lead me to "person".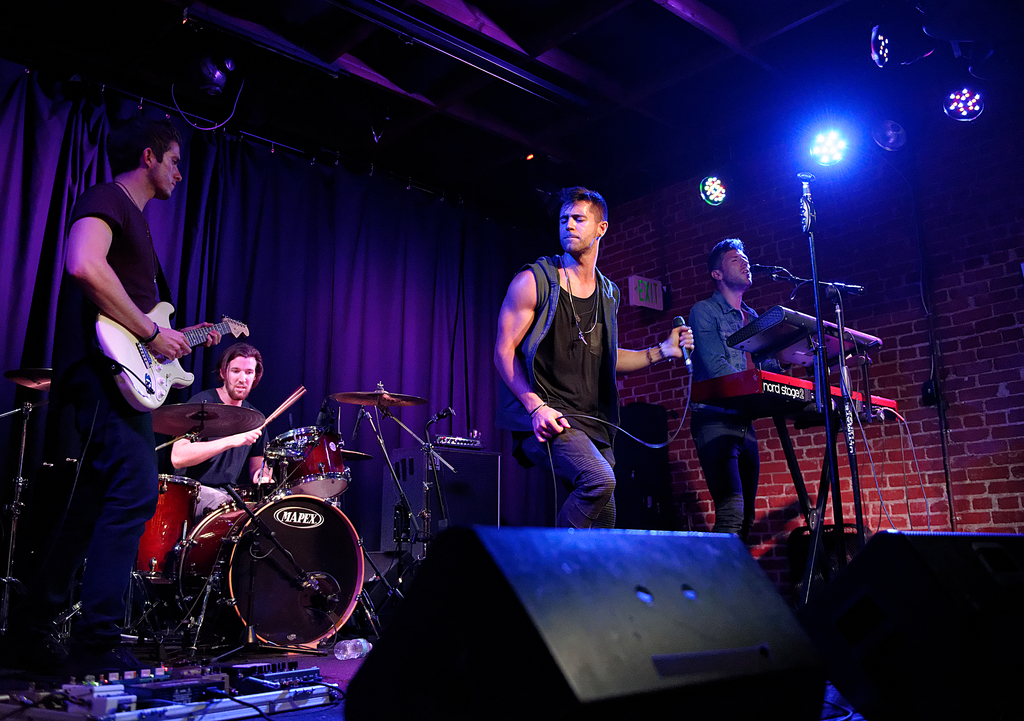
Lead to detection(165, 344, 266, 490).
